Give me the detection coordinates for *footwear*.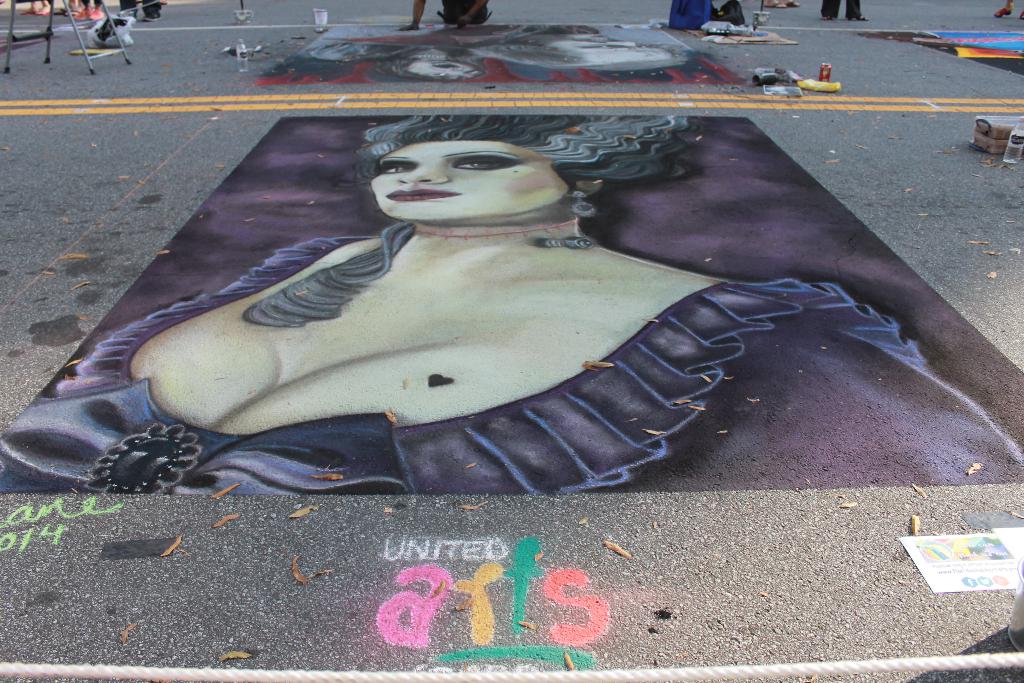
<bbox>766, 0, 800, 10</bbox>.
